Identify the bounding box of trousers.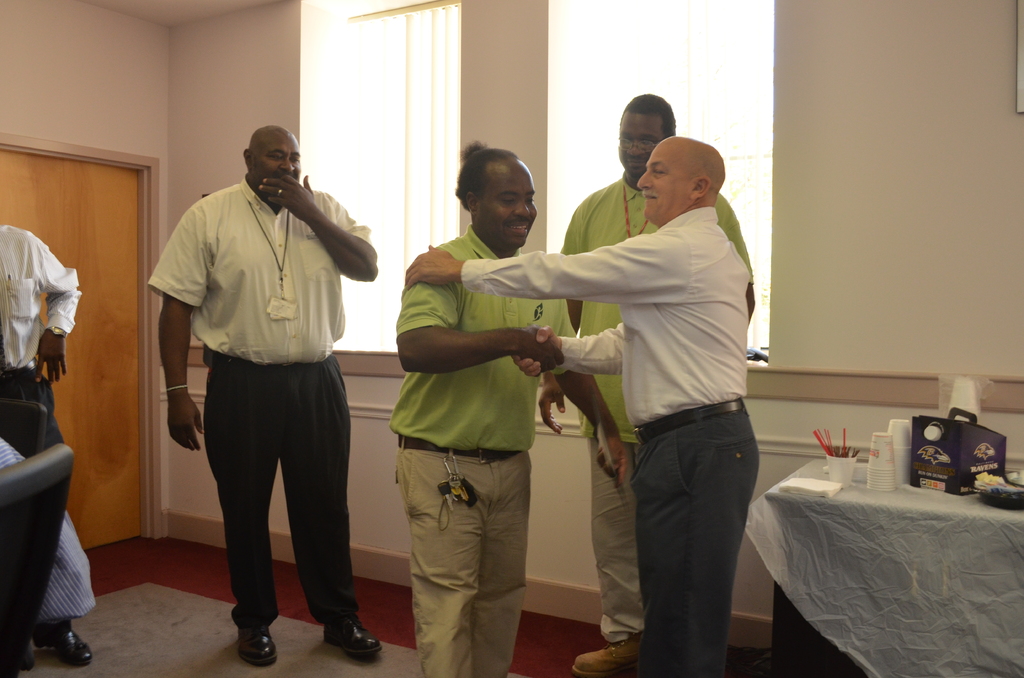
pyautogui.locateOnScreen(588, 433, 640, 648).
